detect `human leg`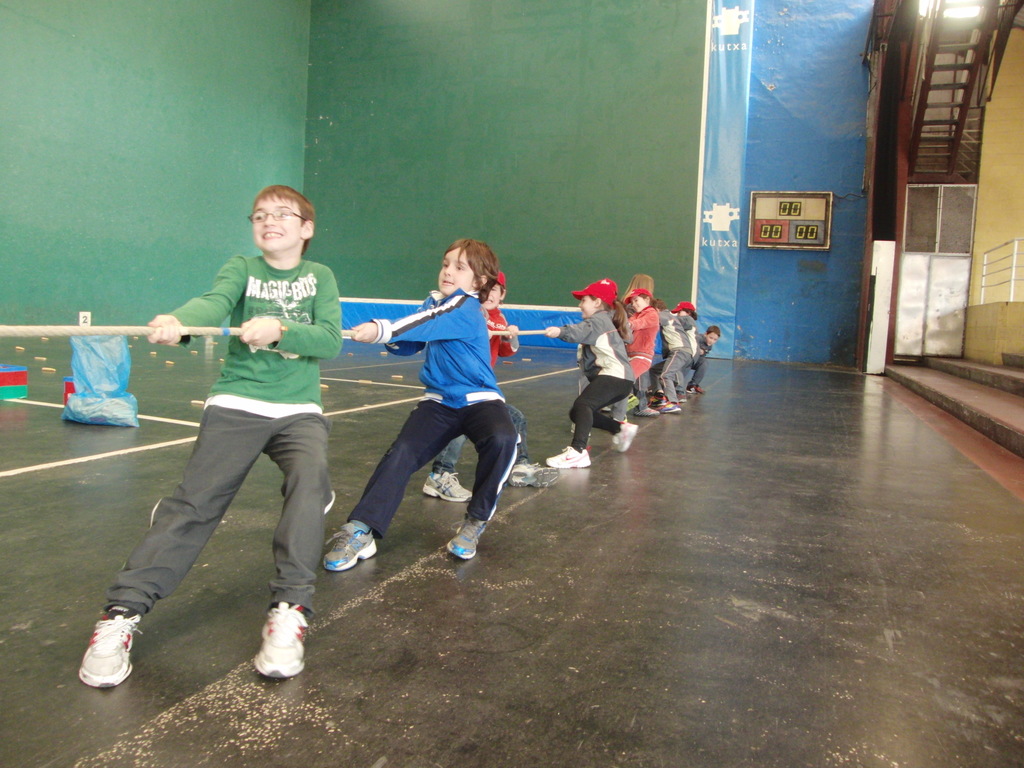
{"left": 458, "top": 399, "right": 519, "bottom": 561}
